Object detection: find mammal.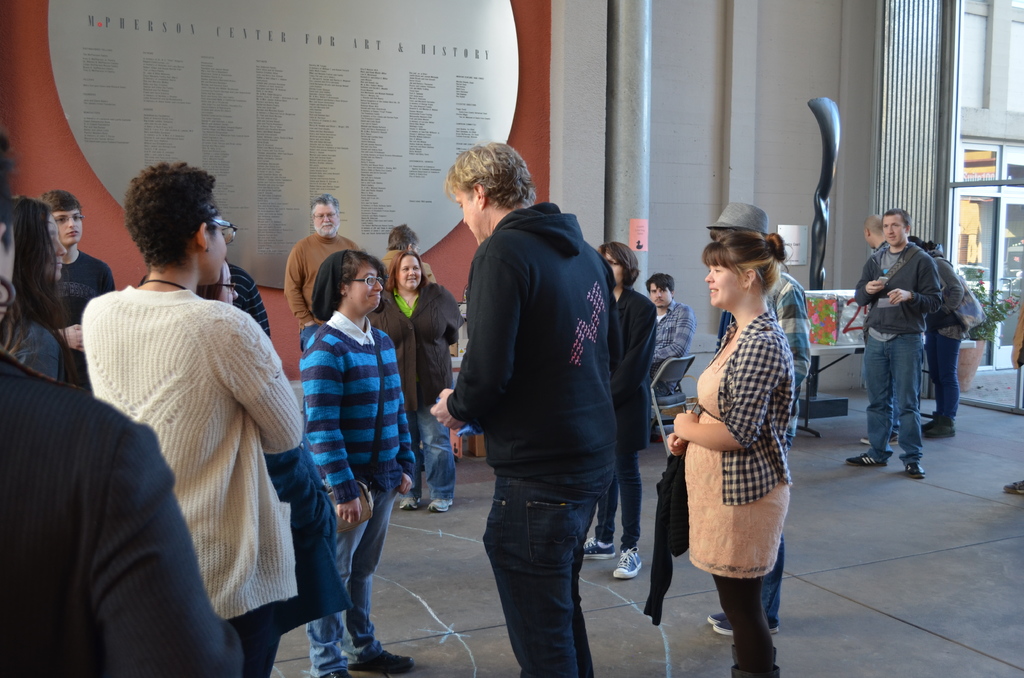
(left=640, top=274, right=698, bottom=445).
